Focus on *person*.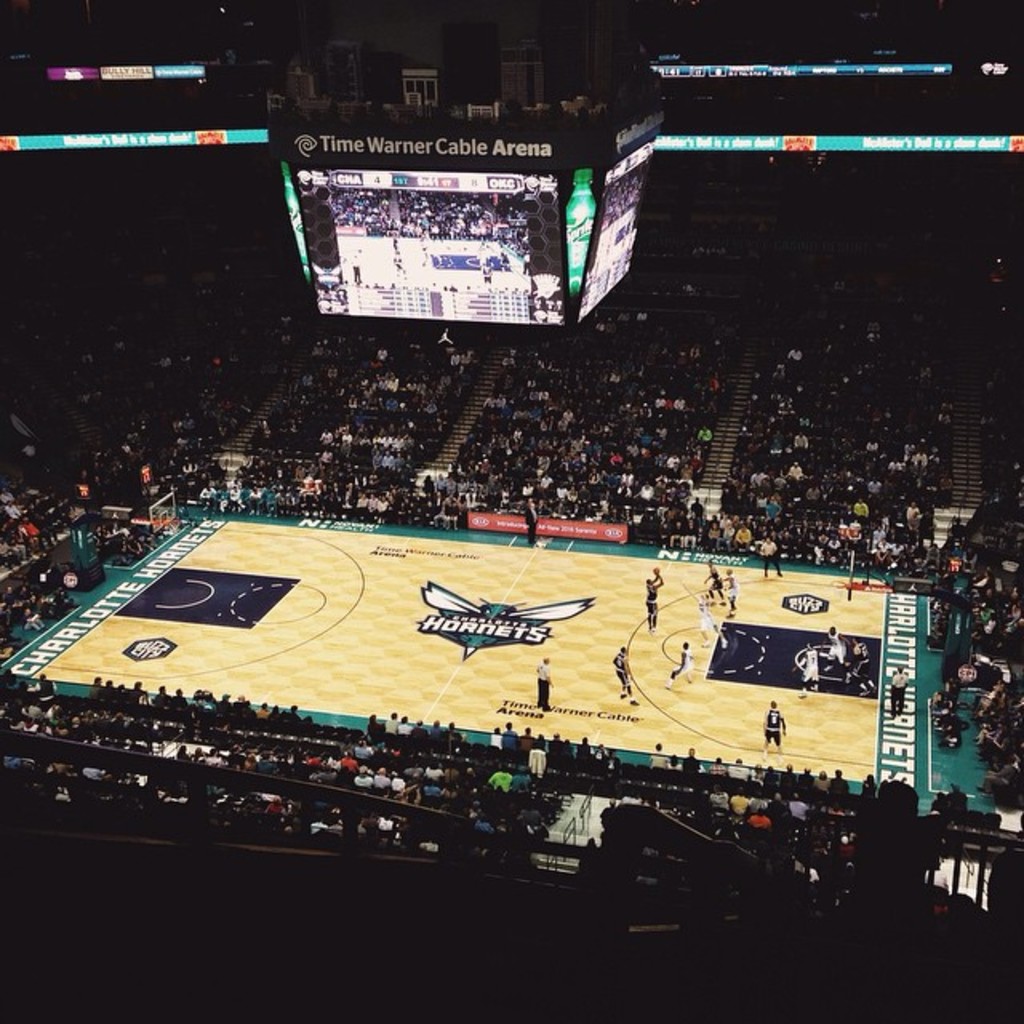
Focused at 613:643:635:704.
